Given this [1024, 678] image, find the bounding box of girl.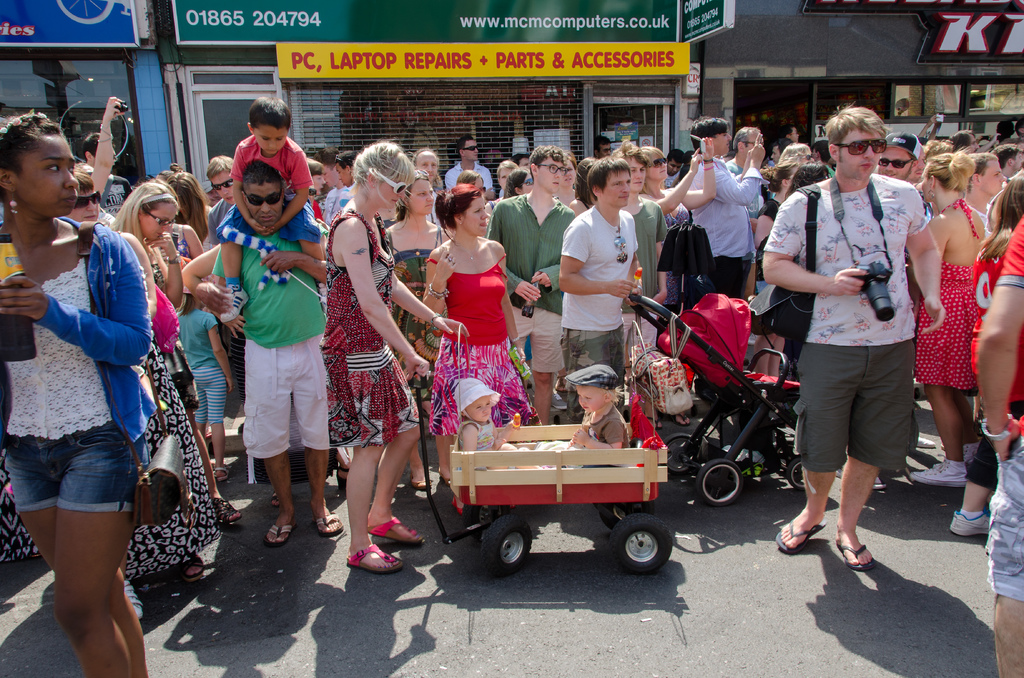
locate(109, 183, 223, 492).
